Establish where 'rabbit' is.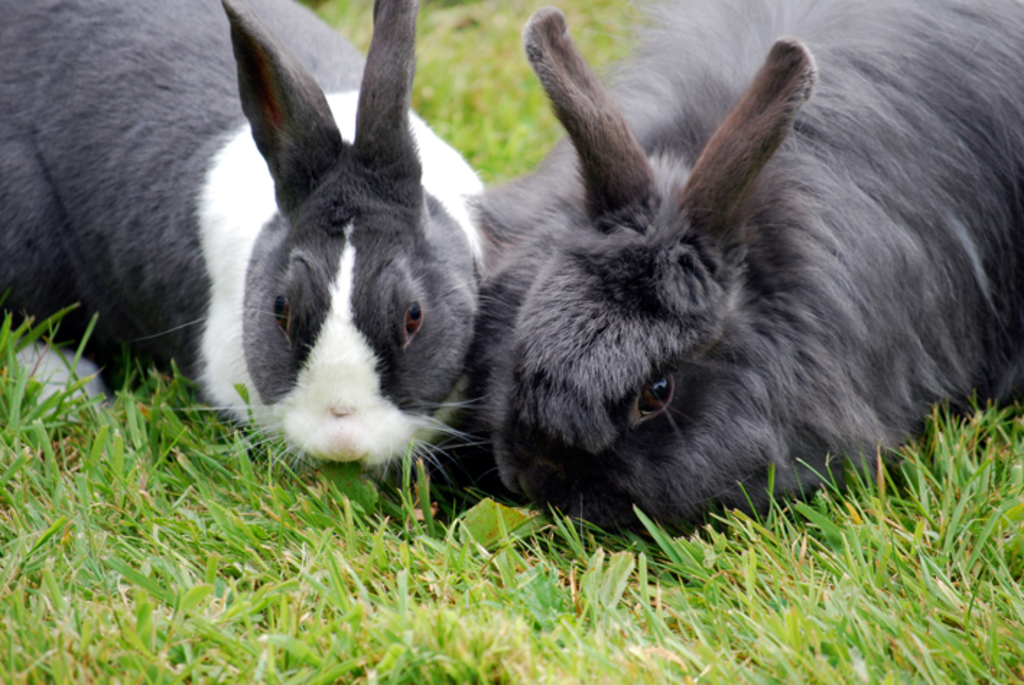
Established at BBox(0, 0, 485, 497).
